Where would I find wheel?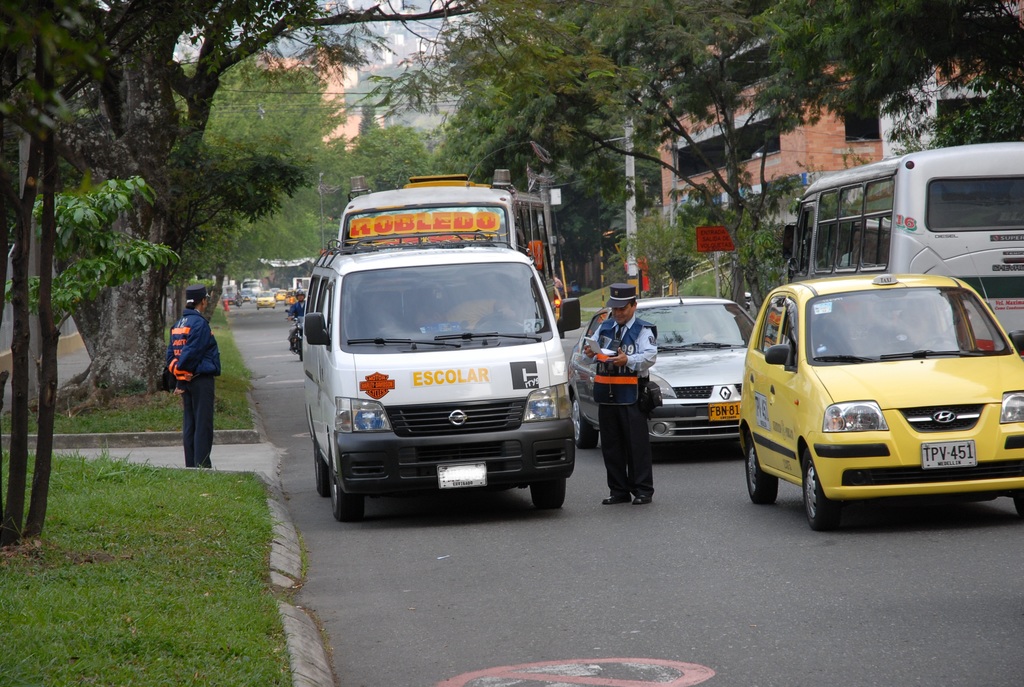
At rect(525, 479, 565, 512).
